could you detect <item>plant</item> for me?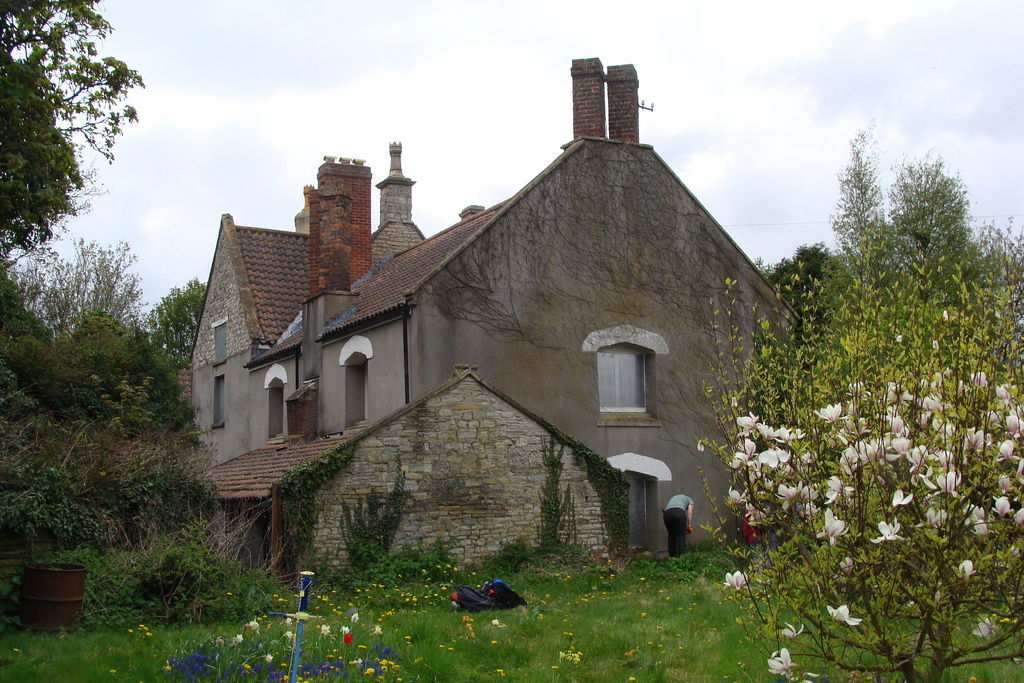
Detection result: rect(341, 446, 413, 573).
